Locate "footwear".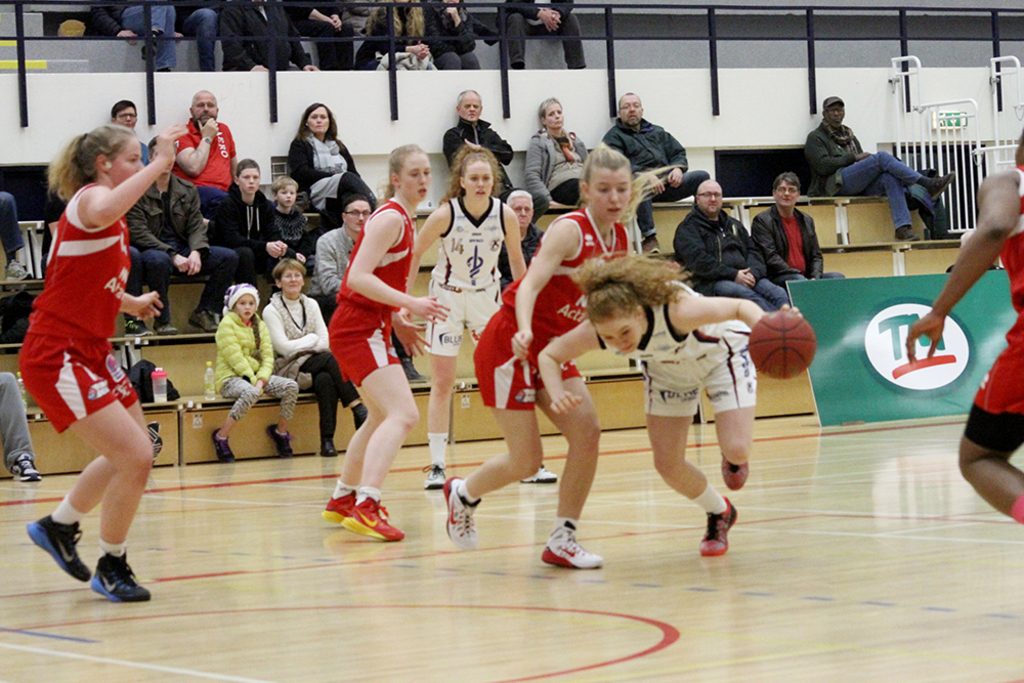
Bounding box: box(720, 456, 752, 497).
